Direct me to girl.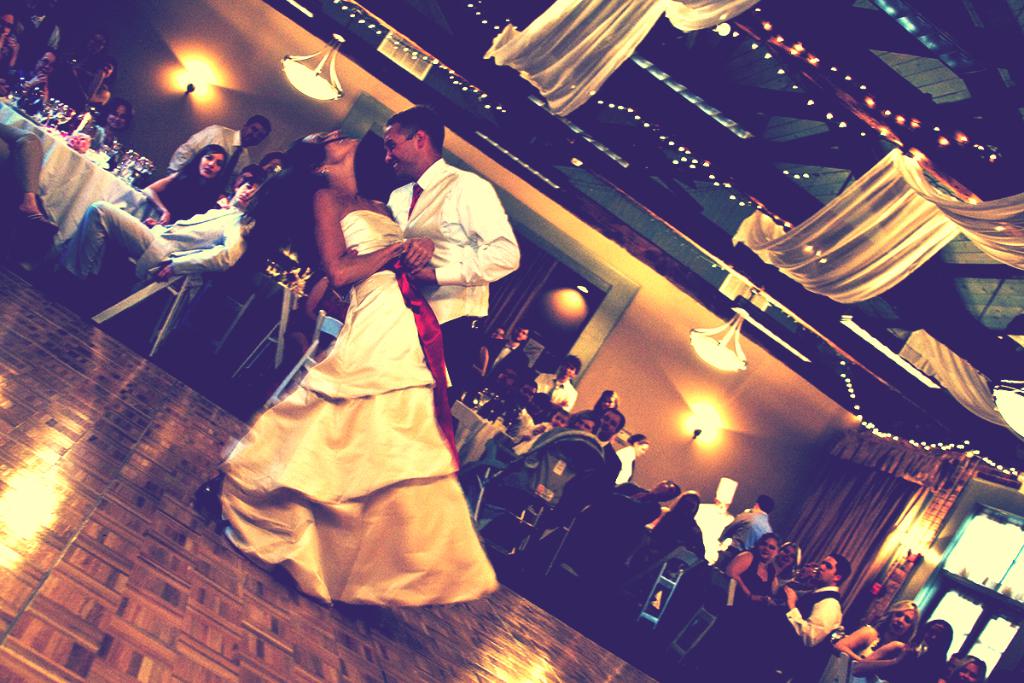
Direction: rect(847, 620, 951, 682).
